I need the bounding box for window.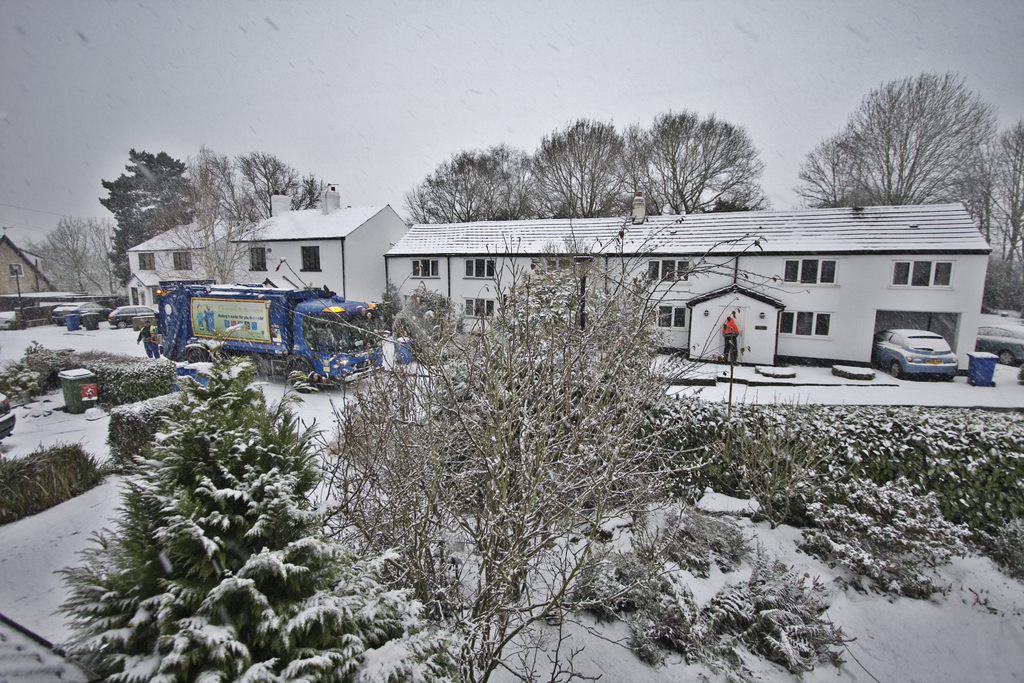
Here it is: Rect(646, 257, 692, 283).
